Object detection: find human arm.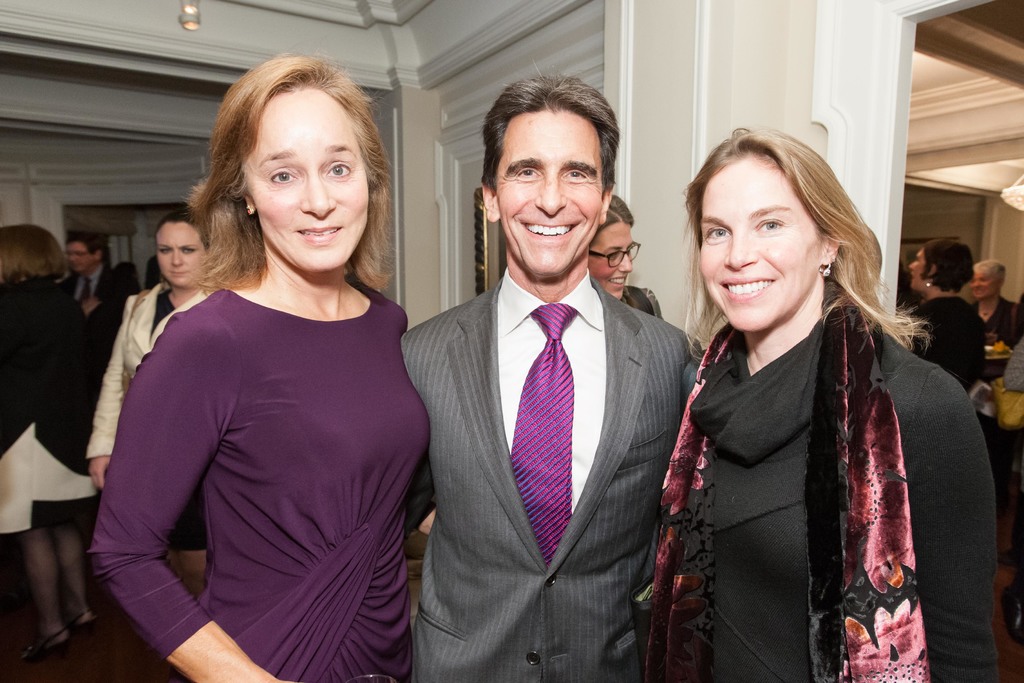
detection(995, 342, 1023, 438).
